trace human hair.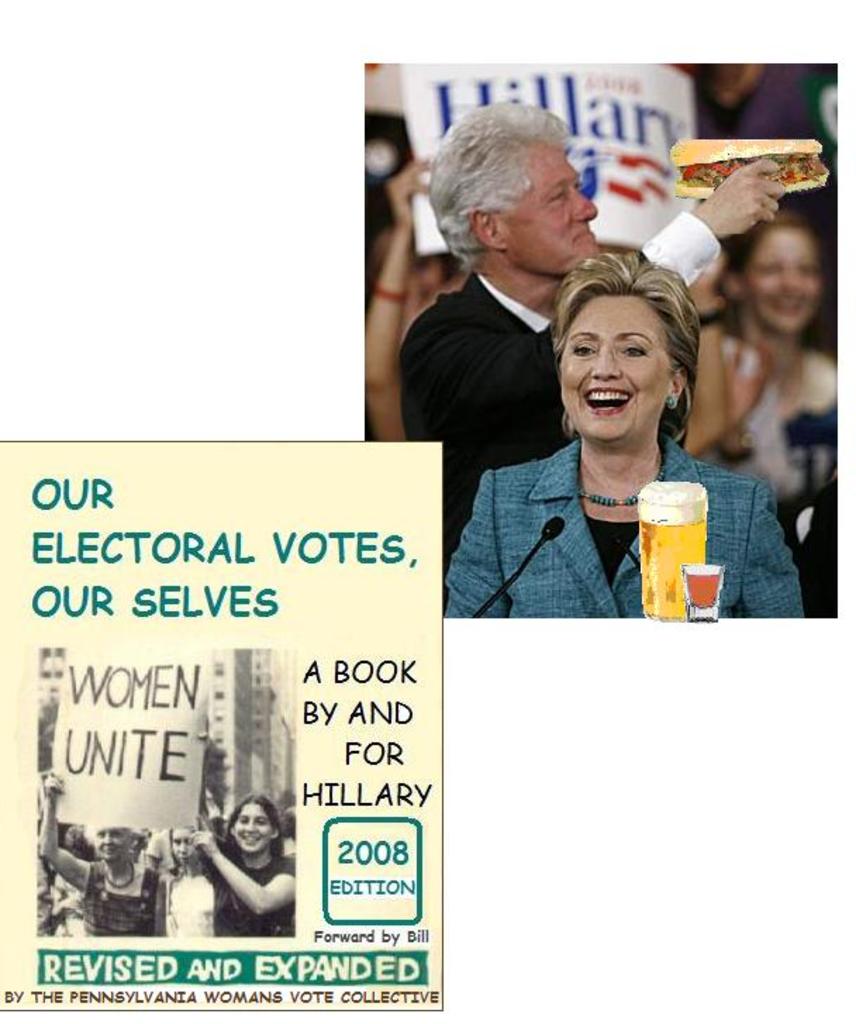
Traced to (169, 814, 208, 866).
